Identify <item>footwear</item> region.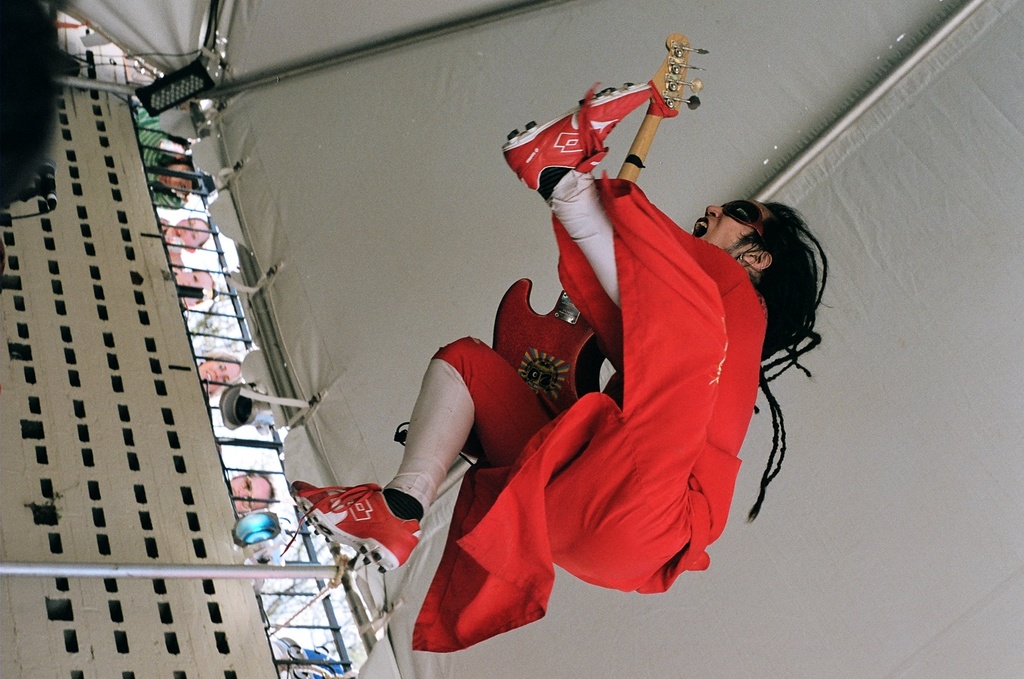
Region: bbox(281, 482, 422, 554).
